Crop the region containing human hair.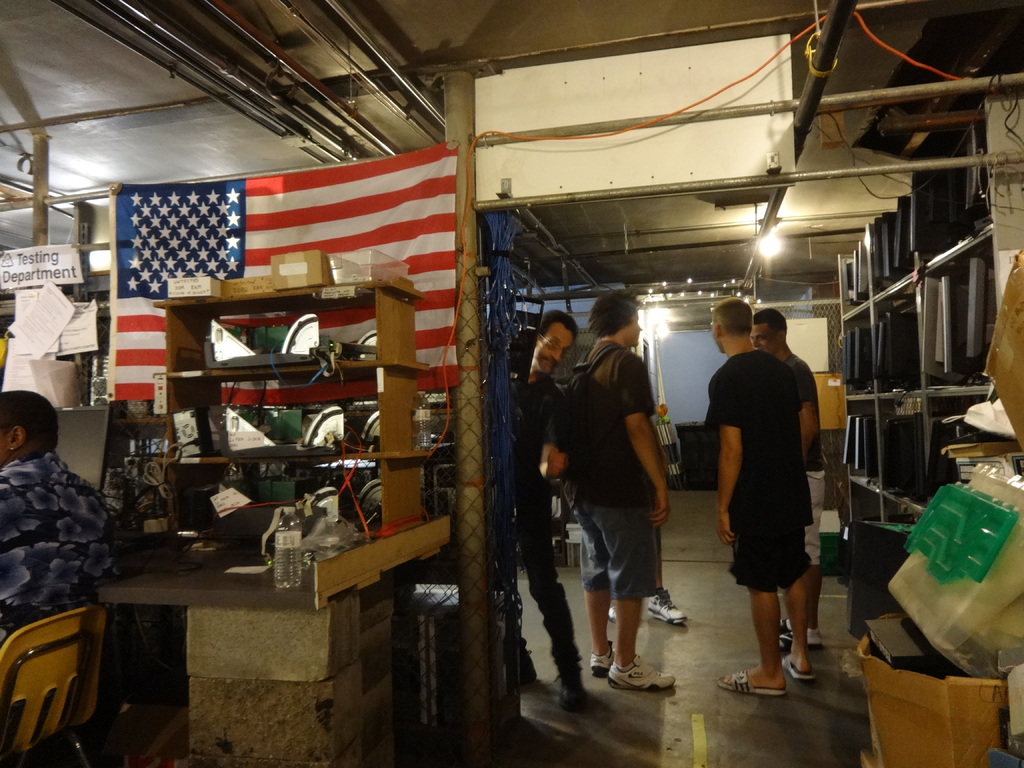
Crop region: crop(710, 294, 751, 334).
